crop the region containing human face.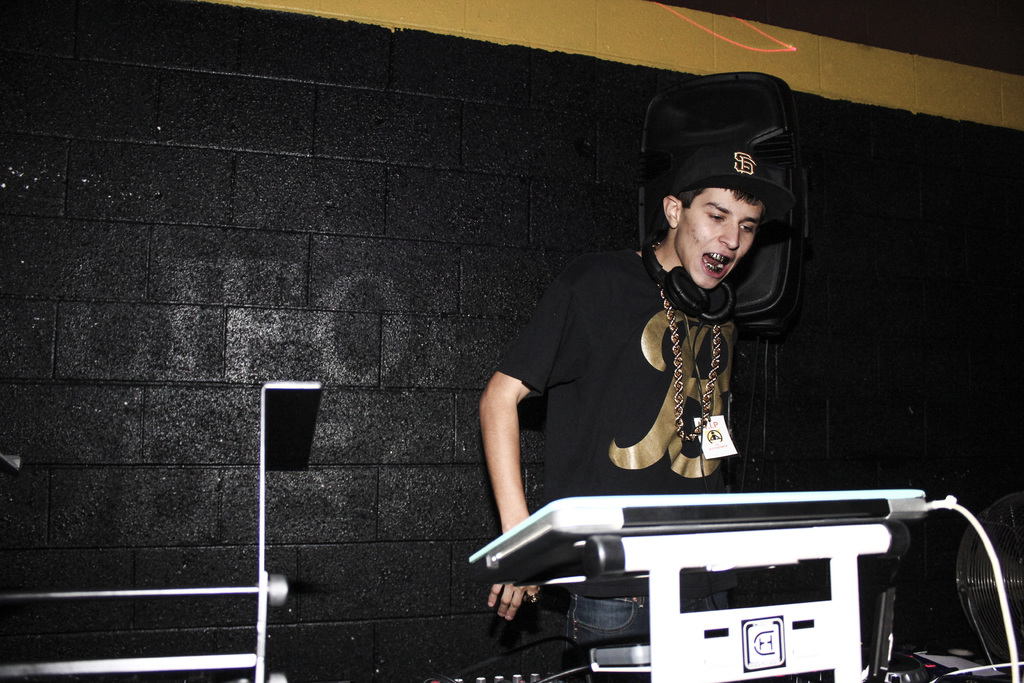
Crop region: bbox=[680, 186, 761, 292].
